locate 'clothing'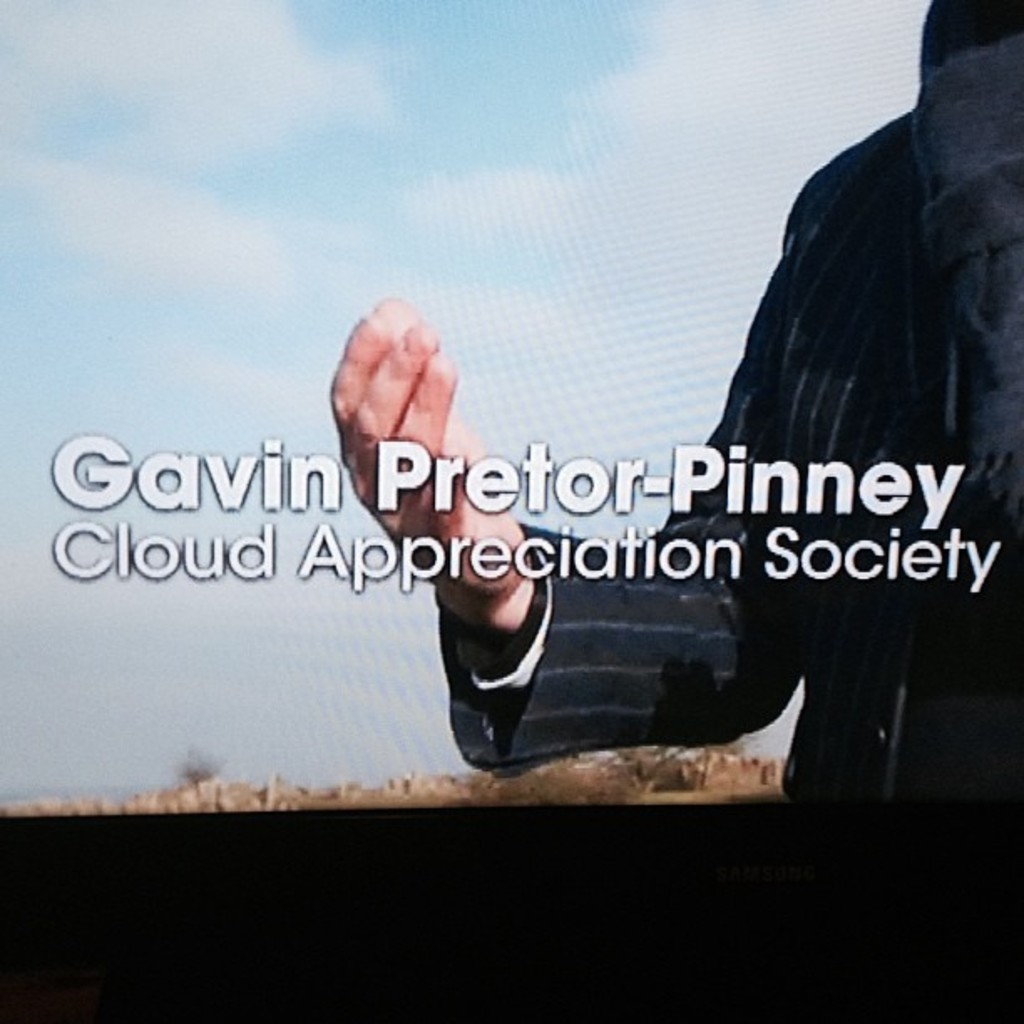
left=413, top=2, right=1022, bottom=815
